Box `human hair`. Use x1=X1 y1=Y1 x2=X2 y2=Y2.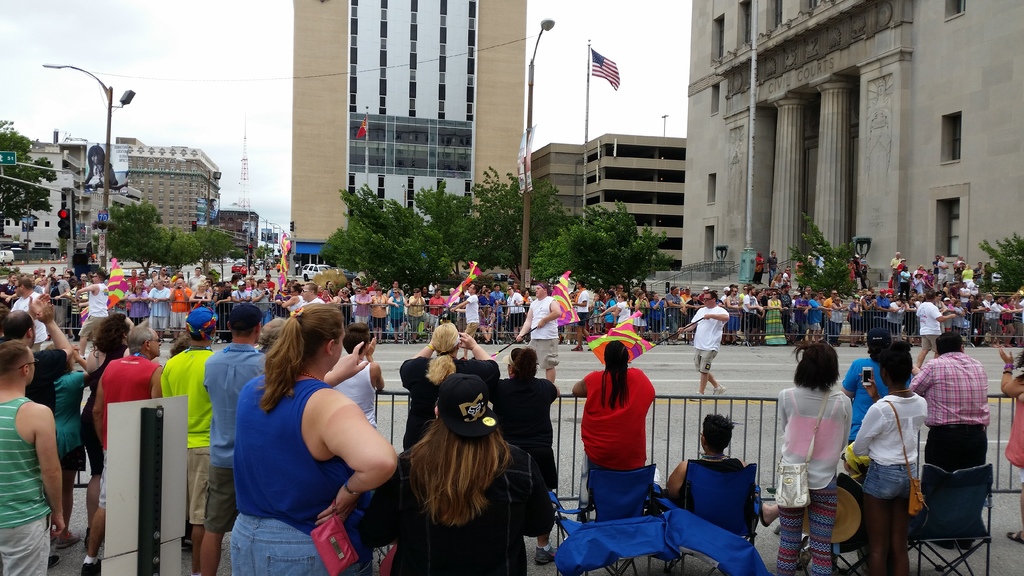
x1=0 y1=308 x2=34 y2=339.
